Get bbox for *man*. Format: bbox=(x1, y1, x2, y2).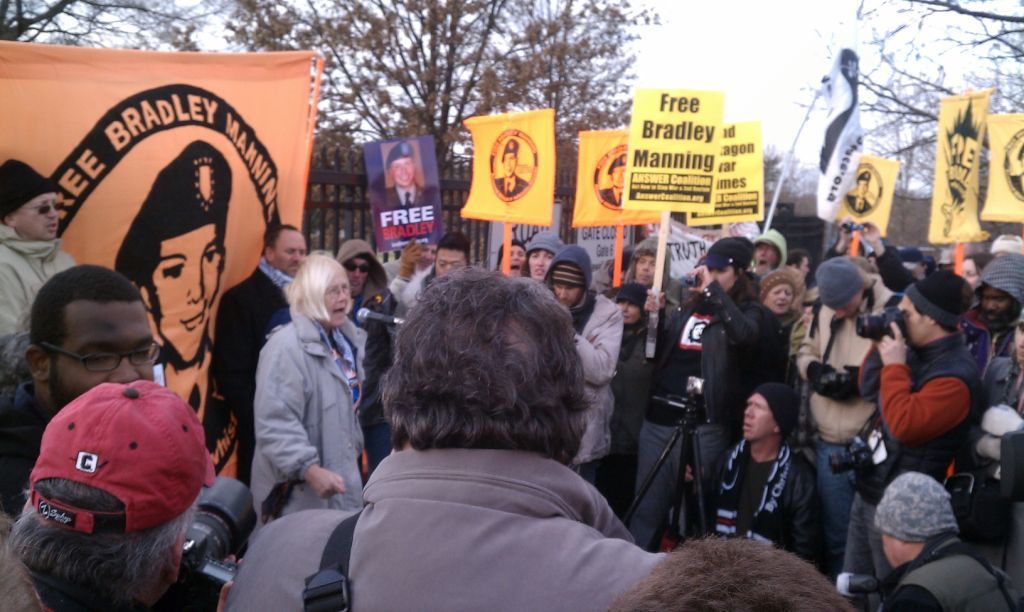
bbox=(214, 225, 309, 488).
